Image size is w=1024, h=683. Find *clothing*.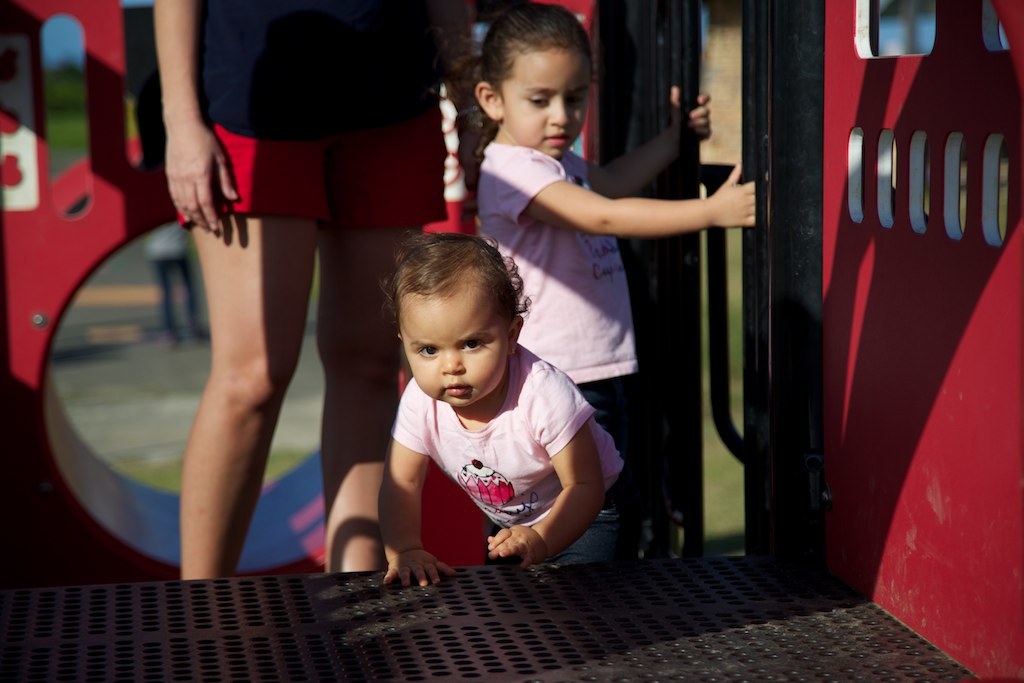
bbox(354, 350, 593, 561).
